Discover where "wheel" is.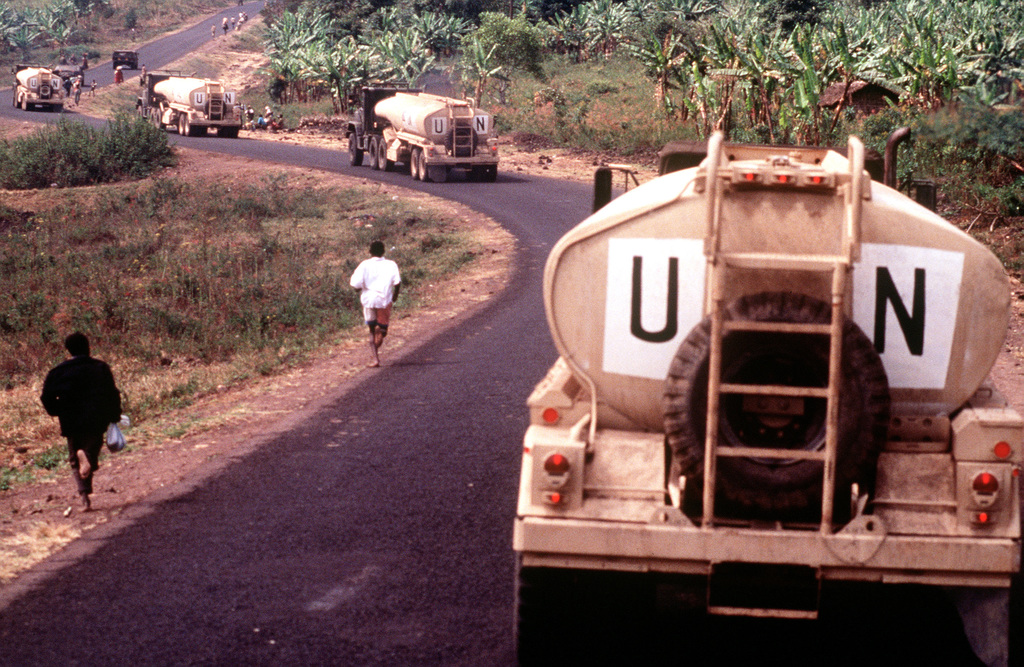
Discovered at BBox(173, 117, 206, 141).
